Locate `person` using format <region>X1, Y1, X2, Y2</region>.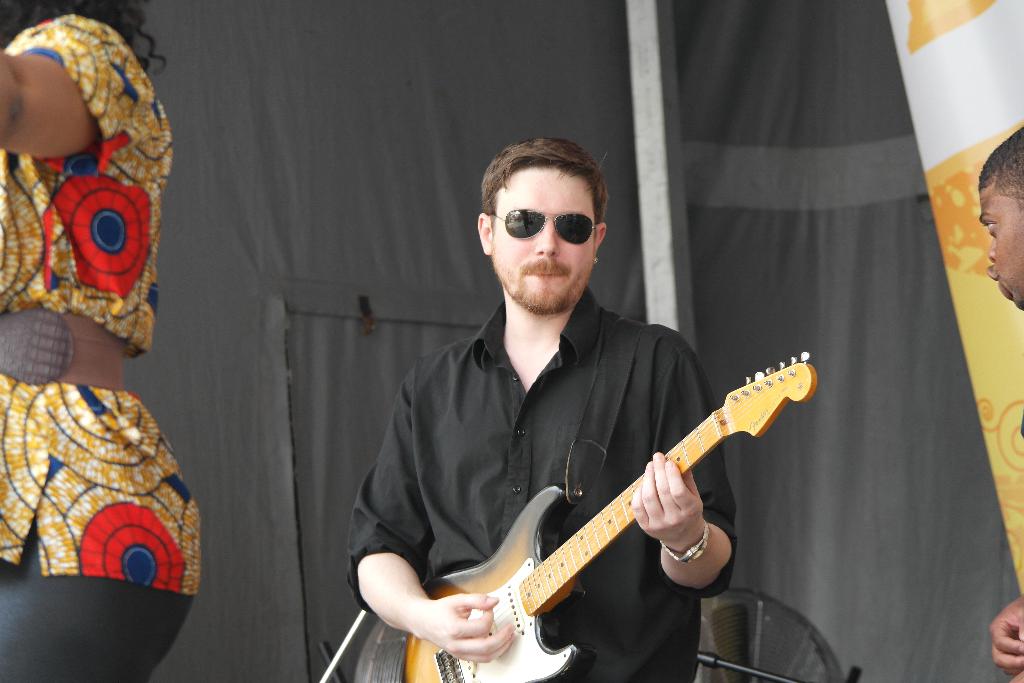
<region>291, 131, 793, 682</region>.
